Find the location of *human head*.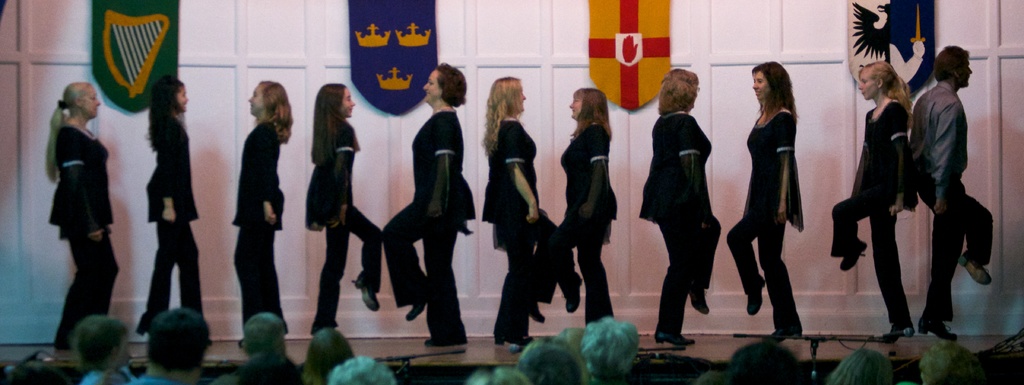
Location: box=[857, 60, 908, 102].
